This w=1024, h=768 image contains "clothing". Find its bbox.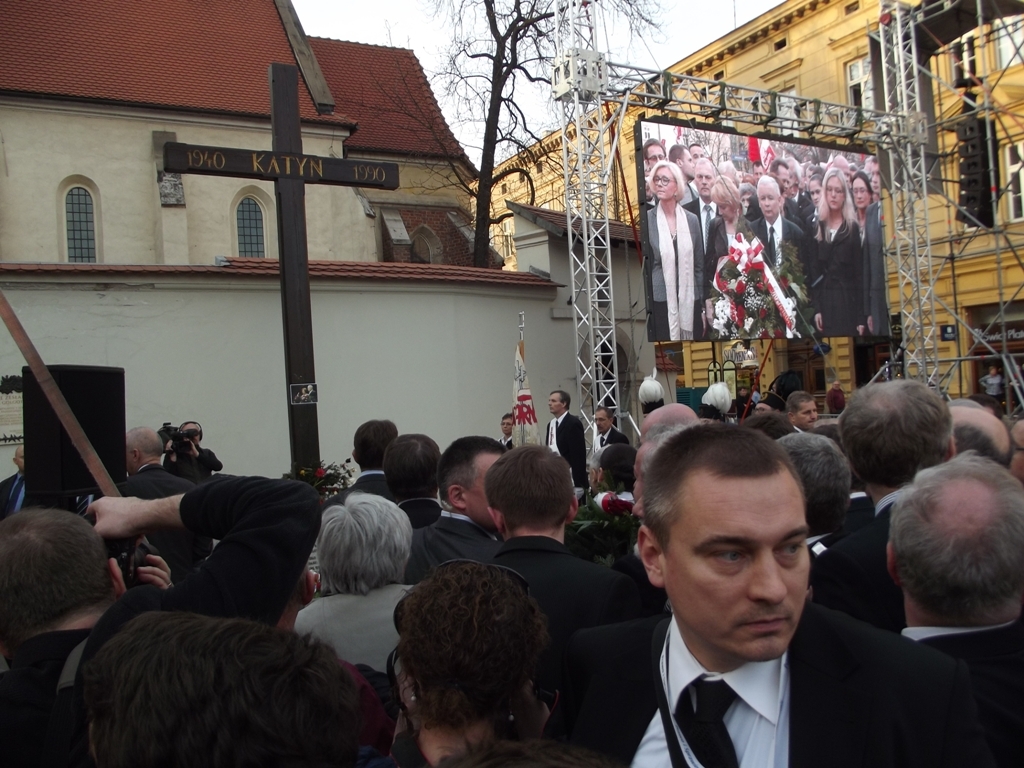
bbox(894, 605, 1023, 765).
